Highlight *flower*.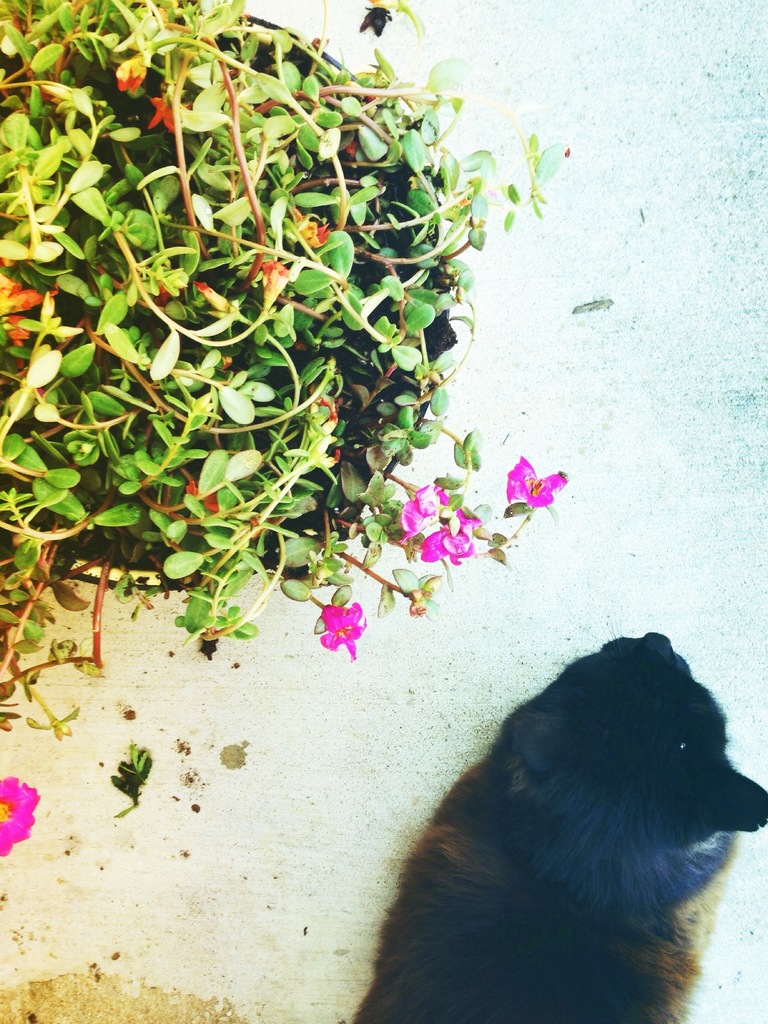
Highlighted region: (x1=262, y1=257, x2=291, y2=311).
